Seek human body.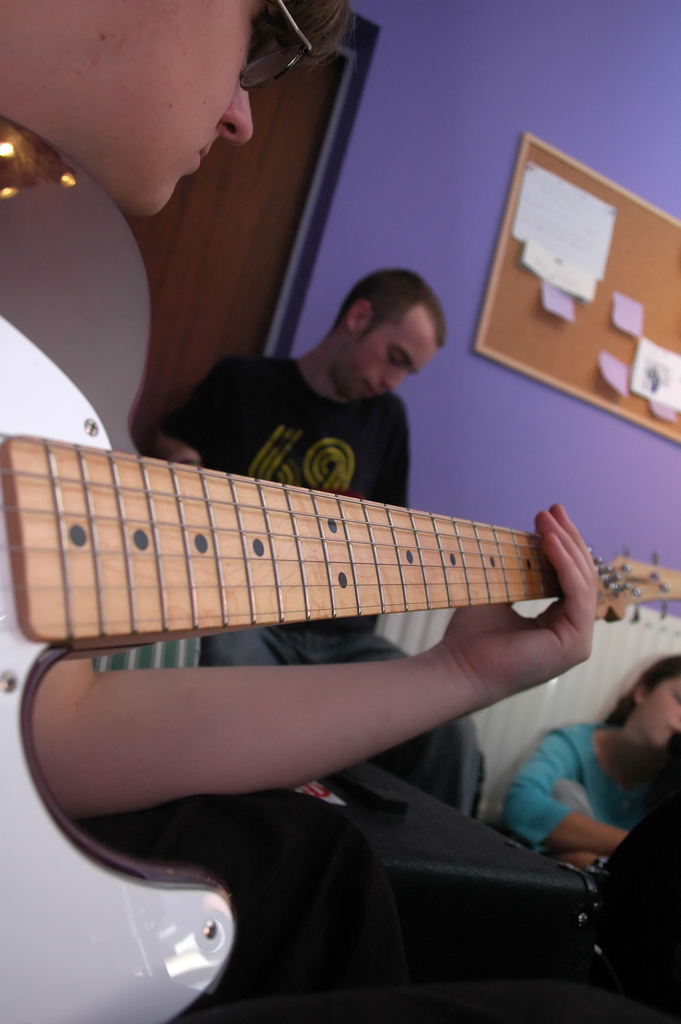
BBox(0, 508, 657, 1023).
